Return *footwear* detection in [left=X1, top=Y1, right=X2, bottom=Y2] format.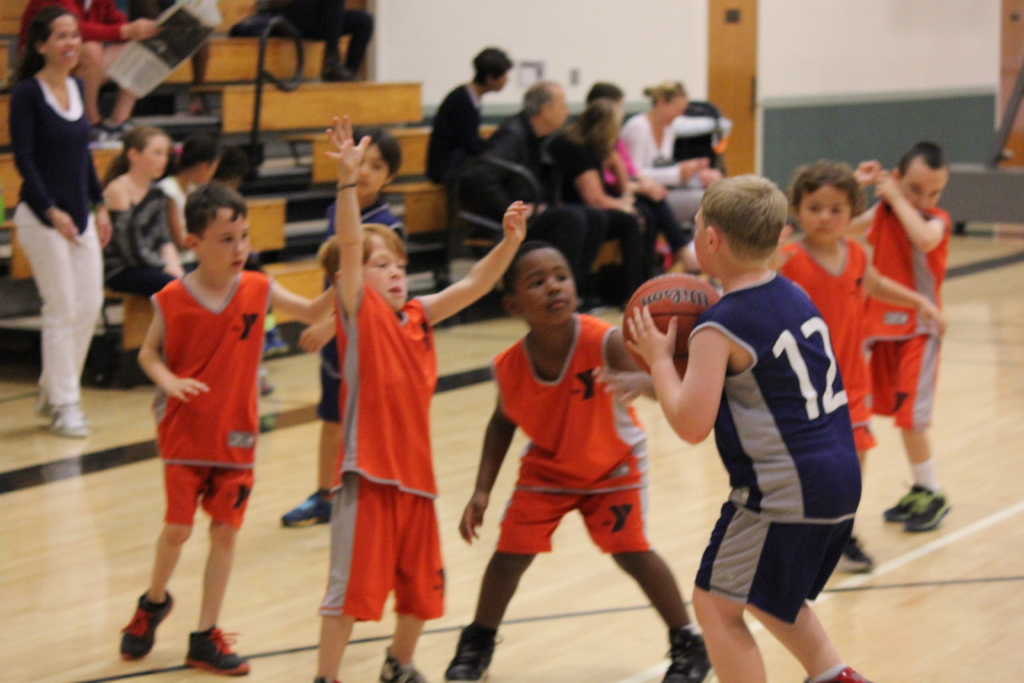
[left=445, top=624, right=500, bottom=682].
